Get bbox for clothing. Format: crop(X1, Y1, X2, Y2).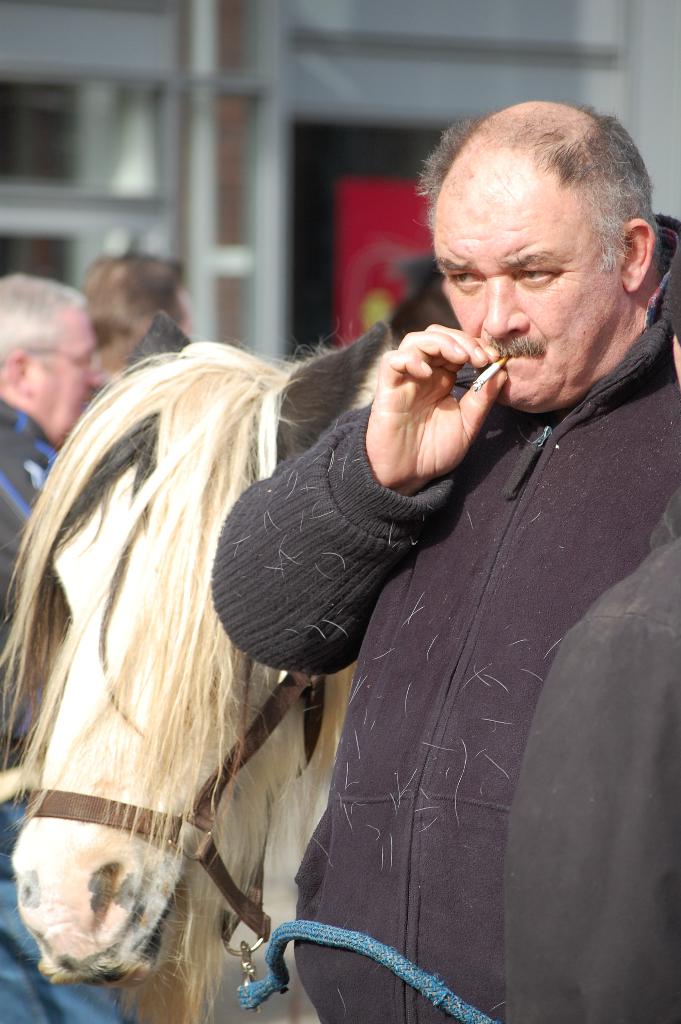
crop(2, 400, 54, 601).
